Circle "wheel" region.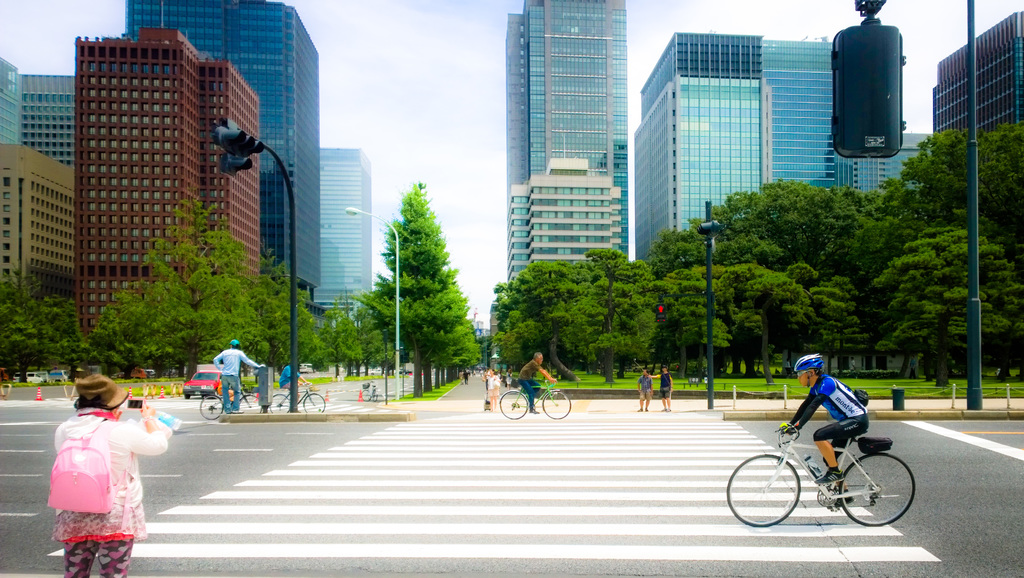
Region: pyautogui.locateOnScreen(271, 394, 290, 414).
